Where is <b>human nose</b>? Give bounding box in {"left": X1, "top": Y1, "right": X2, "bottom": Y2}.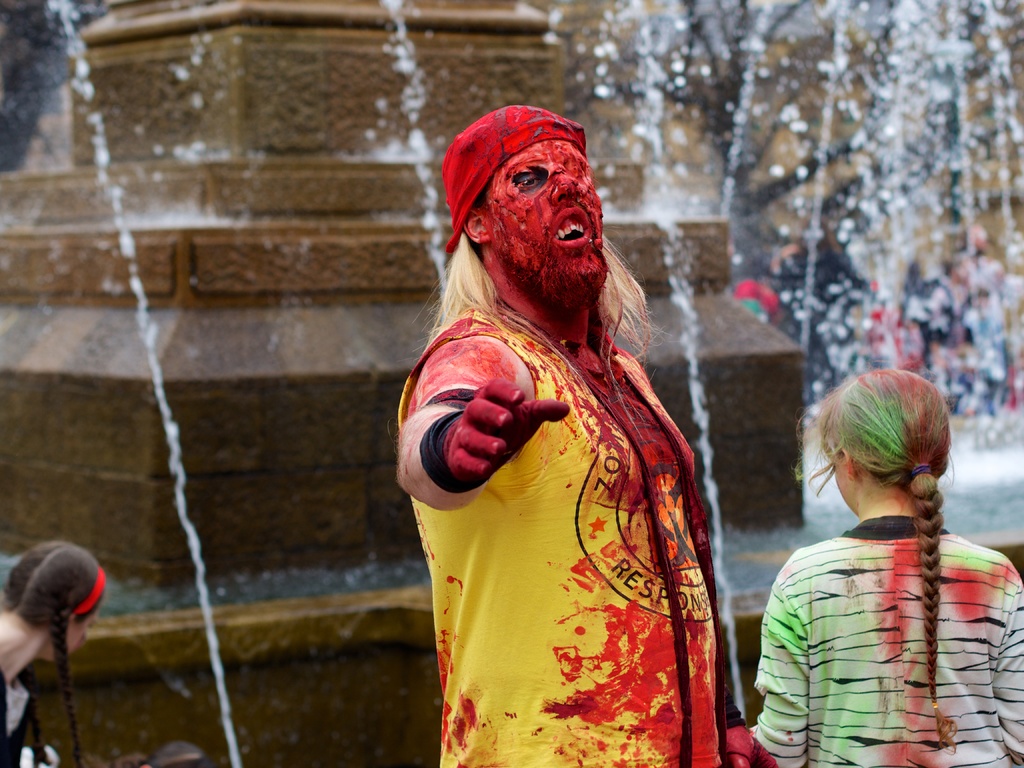
{"left": 553, "top": 164, "right": 581, "bottom": 206}.
